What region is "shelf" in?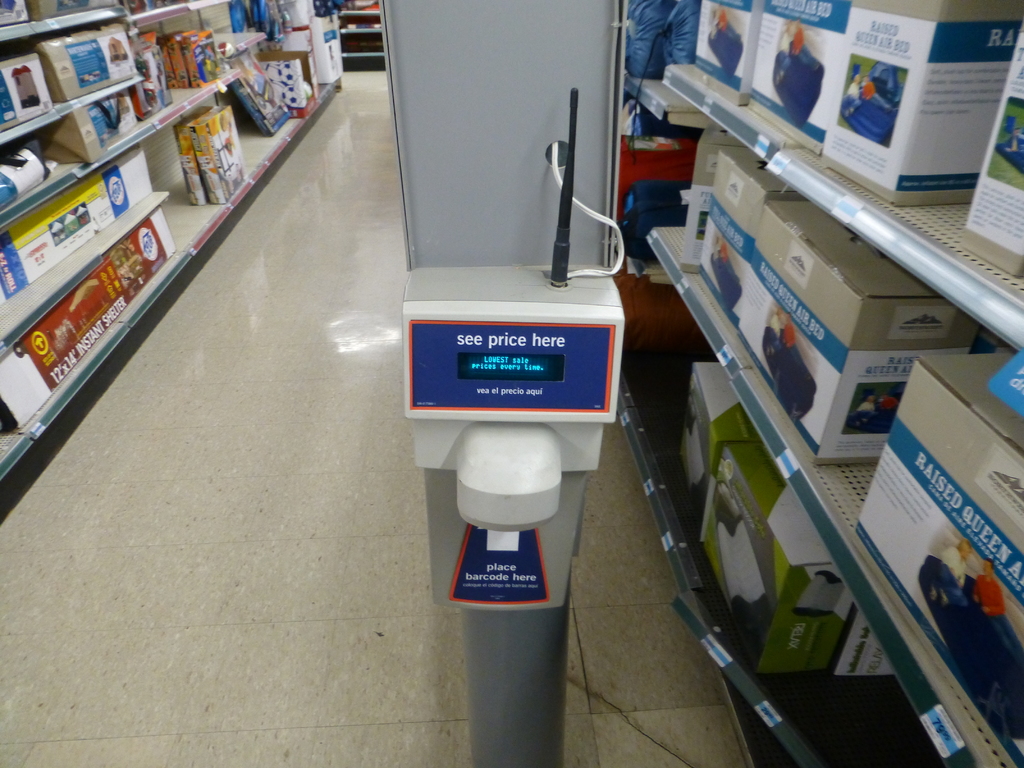
604 251 982 767.
